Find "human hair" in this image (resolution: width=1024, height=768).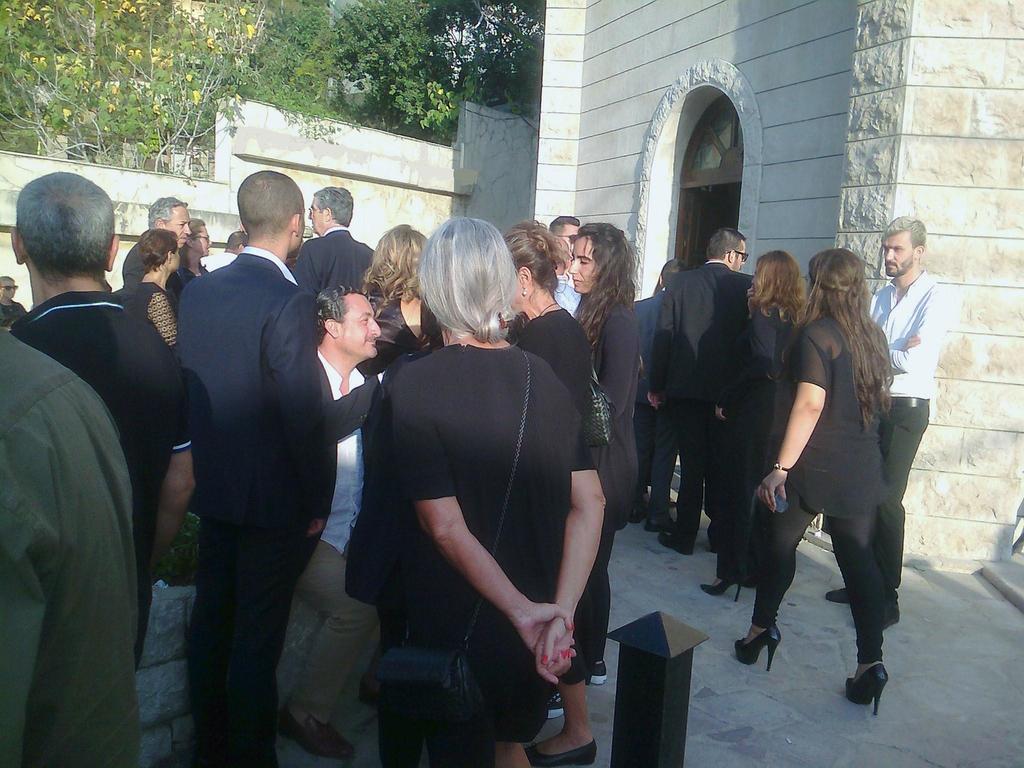
box=[312, 184, 353, 224].
